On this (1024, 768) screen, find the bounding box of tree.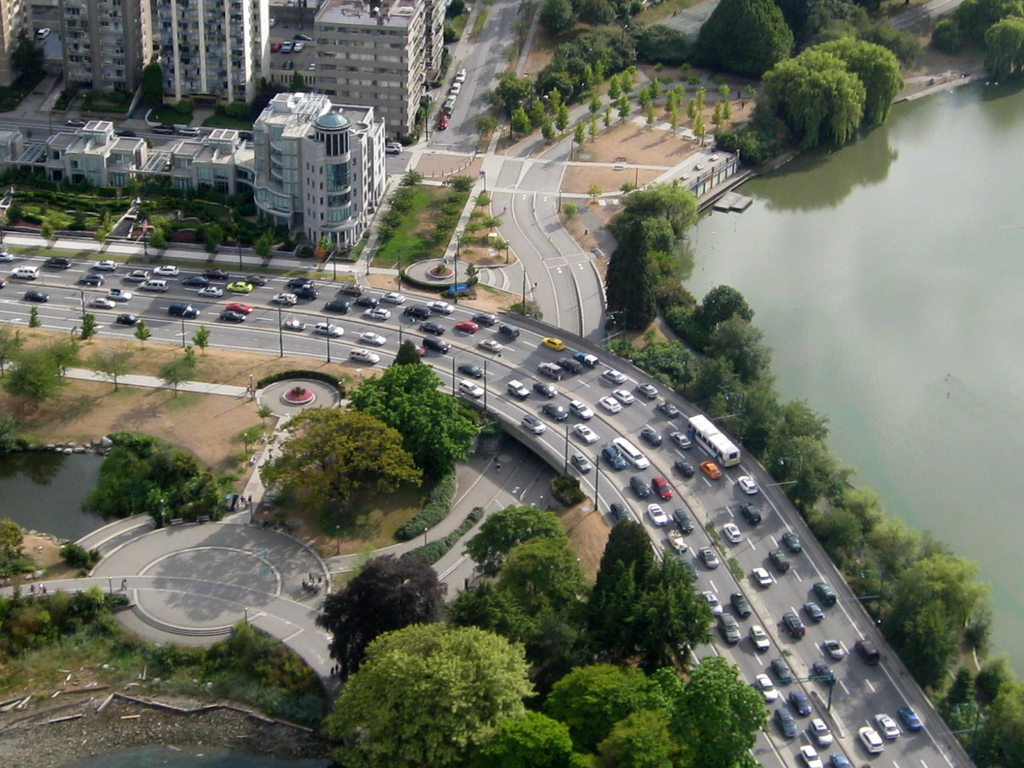
Bounding box: region(687, 75, 701, 90).
